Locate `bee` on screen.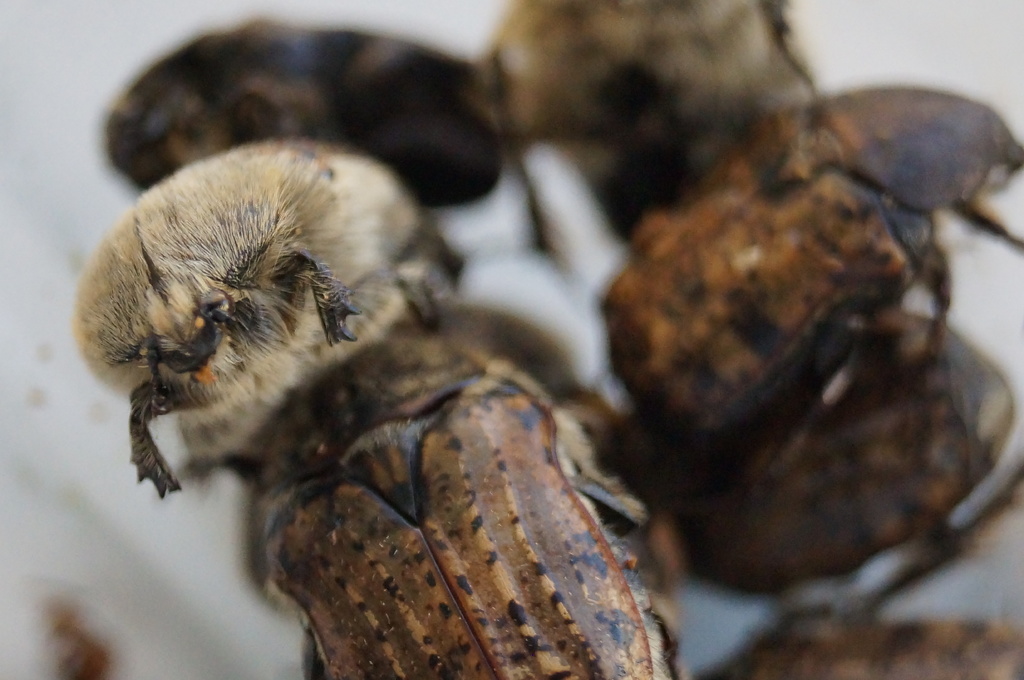
On screen at bbox(69, 134, 453, 498).
